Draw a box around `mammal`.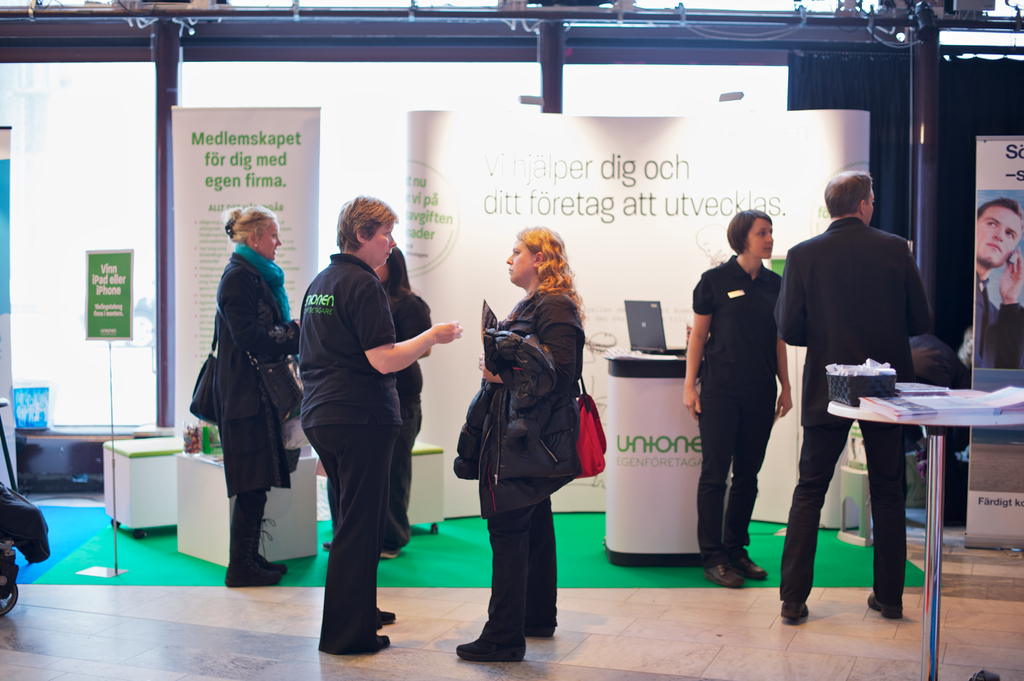
rect(682, 206, 794, 591).
